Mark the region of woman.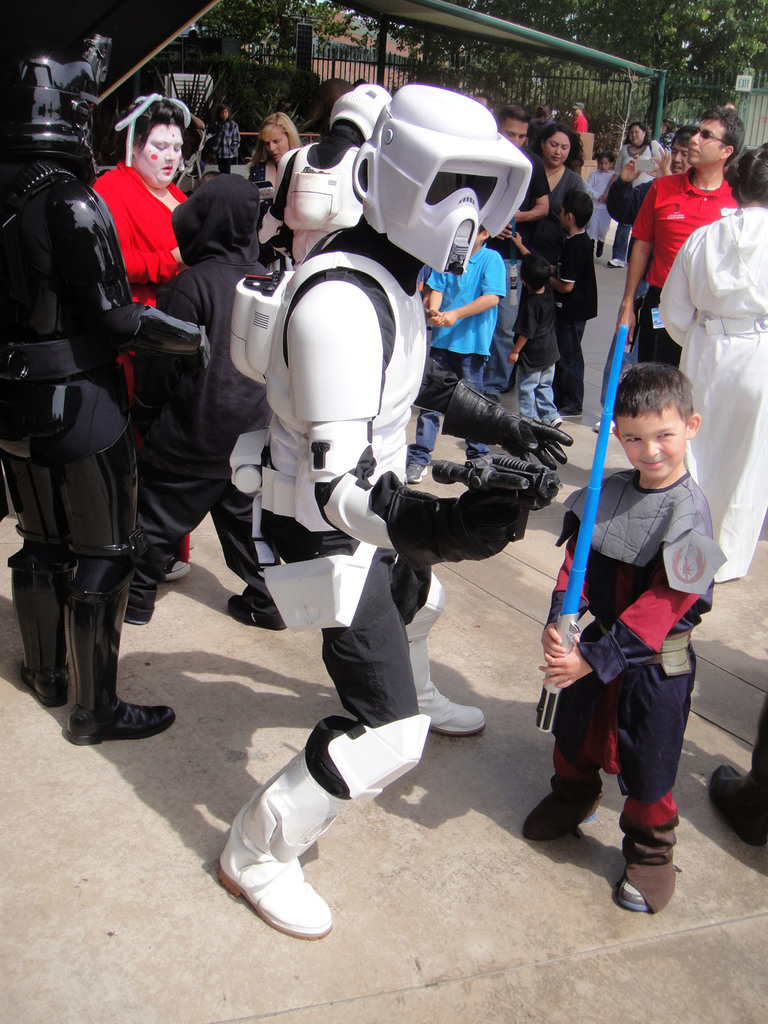
Region: (477,120,590,418).
